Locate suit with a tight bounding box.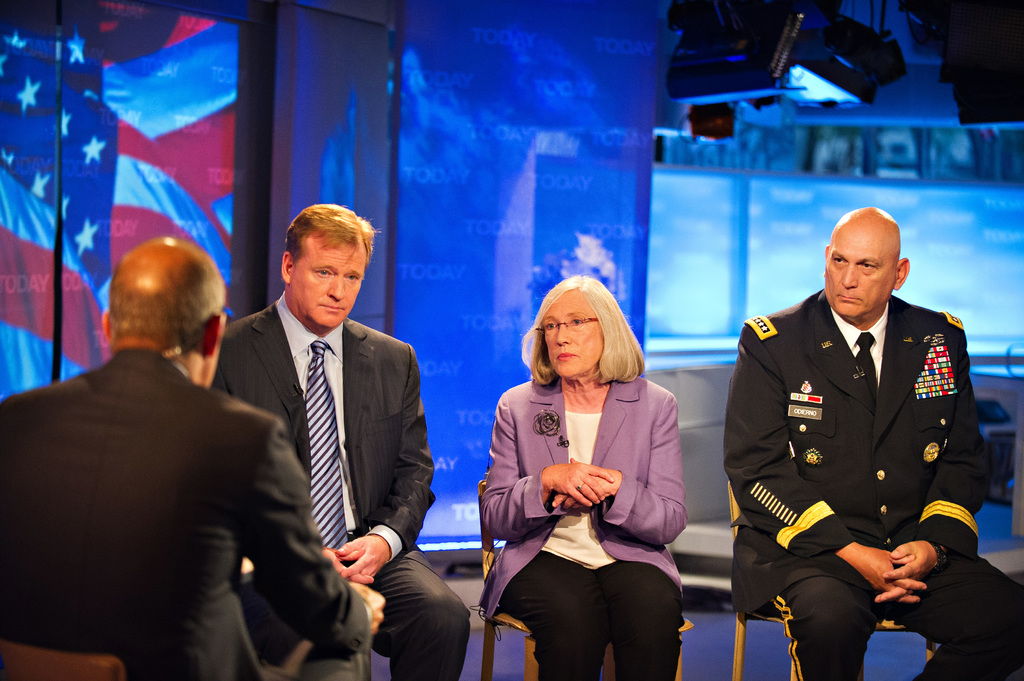
box(719, 286, 1023, 680).
